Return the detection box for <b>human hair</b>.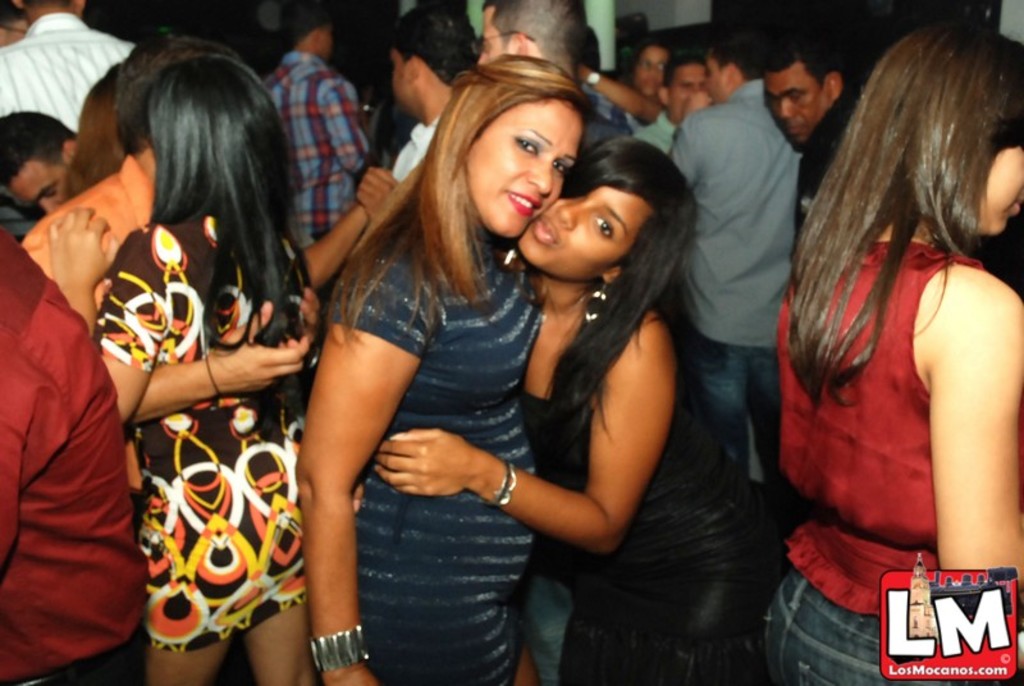
left=115, top=38, right=220, bottom=155.
